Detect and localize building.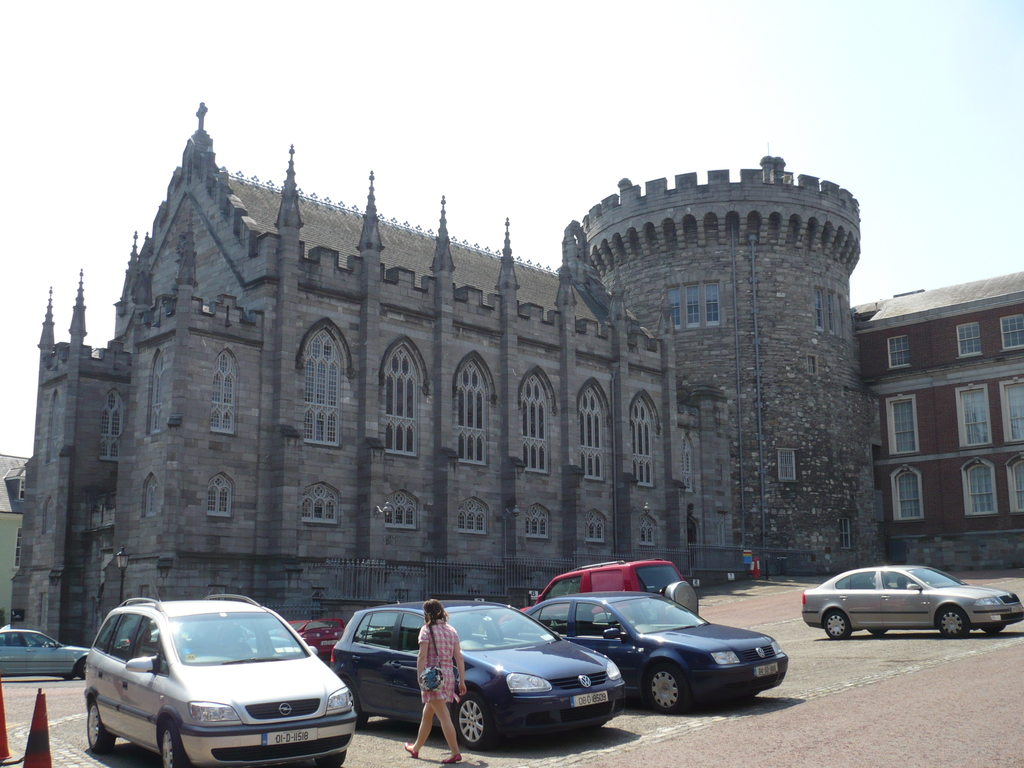
Localized at box(0, 101, 1023, 655).
